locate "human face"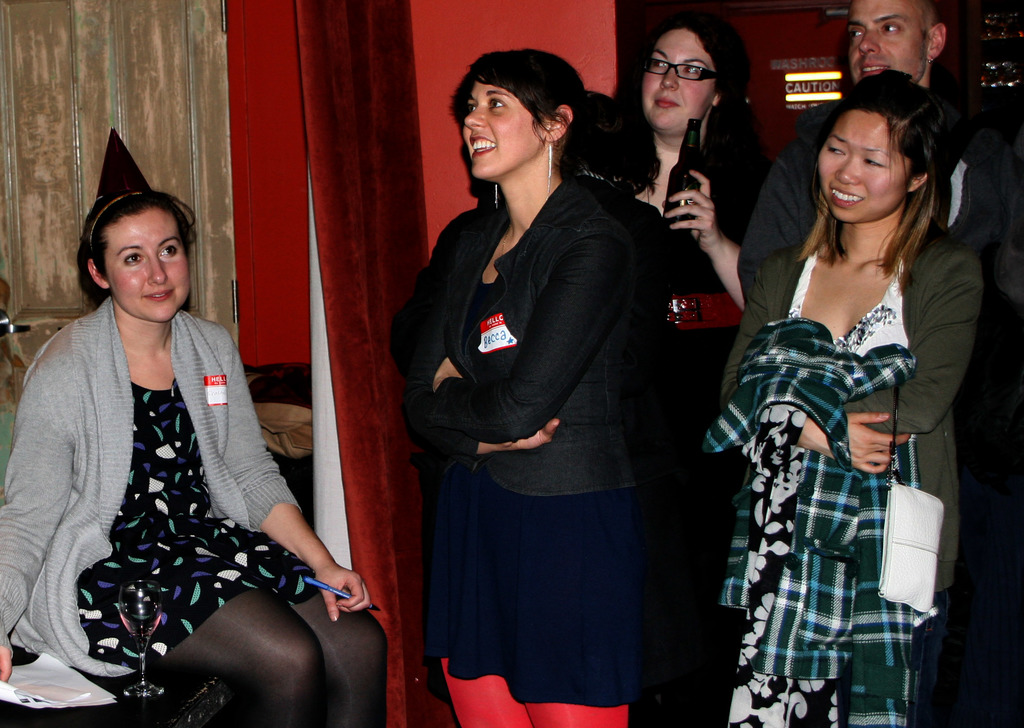
x1=101 y1=209 x2=194 y2=319
